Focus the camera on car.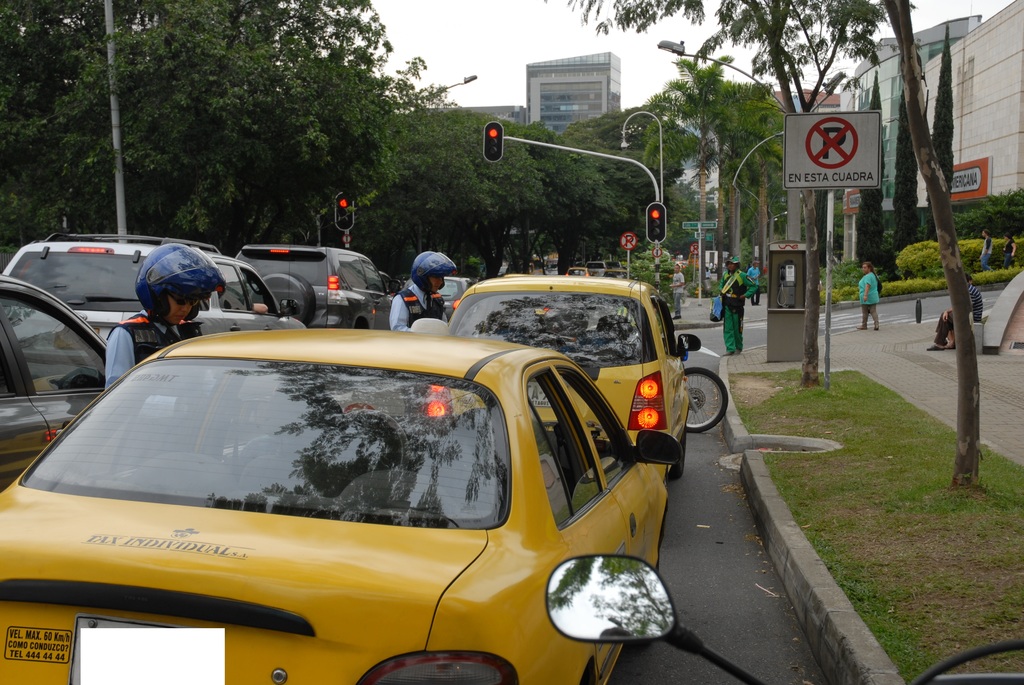
Focus region: (0, 324, 698, 680).
